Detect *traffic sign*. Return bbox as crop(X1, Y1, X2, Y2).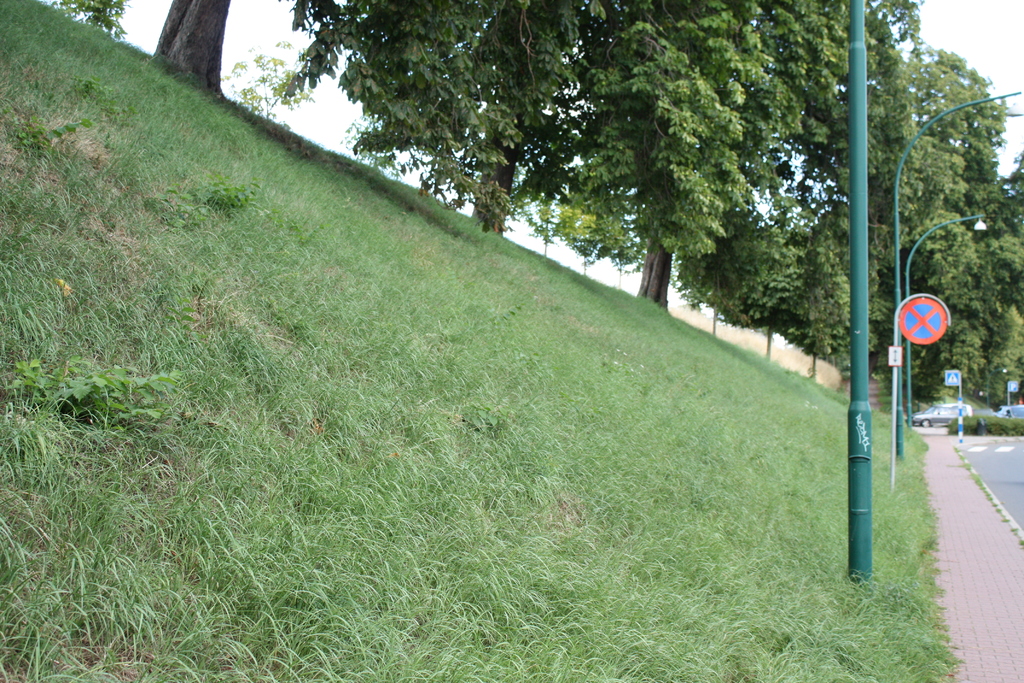
crop(899, 300, 947, 347).
